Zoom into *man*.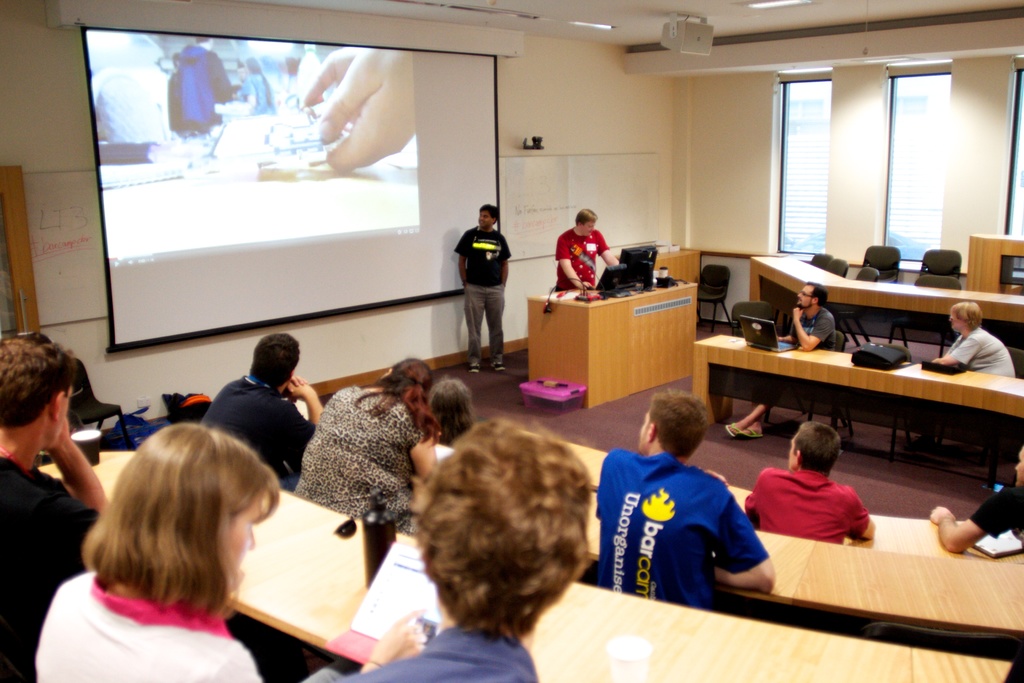
Zoom target: 551,208,625,299.
